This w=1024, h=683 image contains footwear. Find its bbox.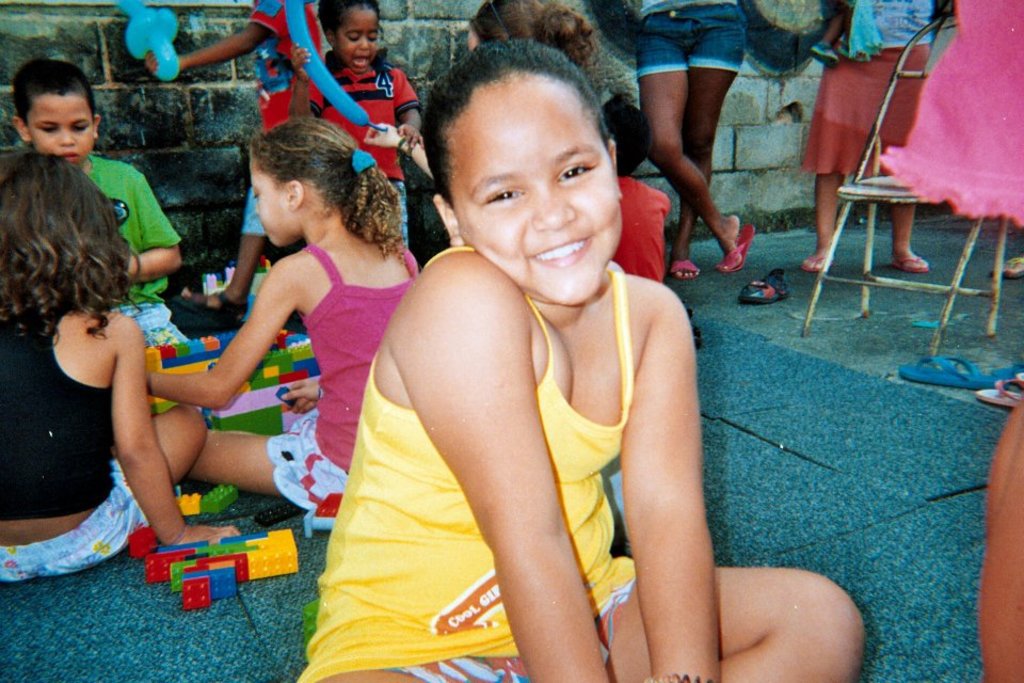
region(971, 368, 1023, 404).
